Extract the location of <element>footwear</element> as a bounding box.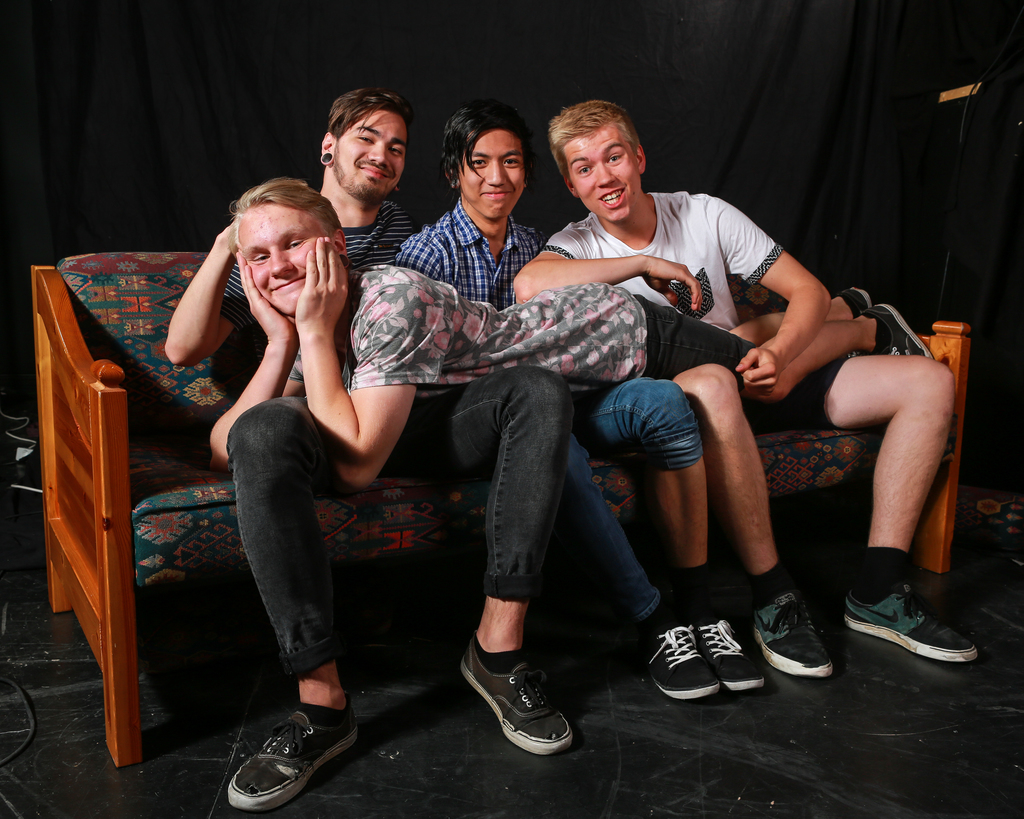
{"left": 759, "top": 585, "right": 836, "bottom": 682}.
